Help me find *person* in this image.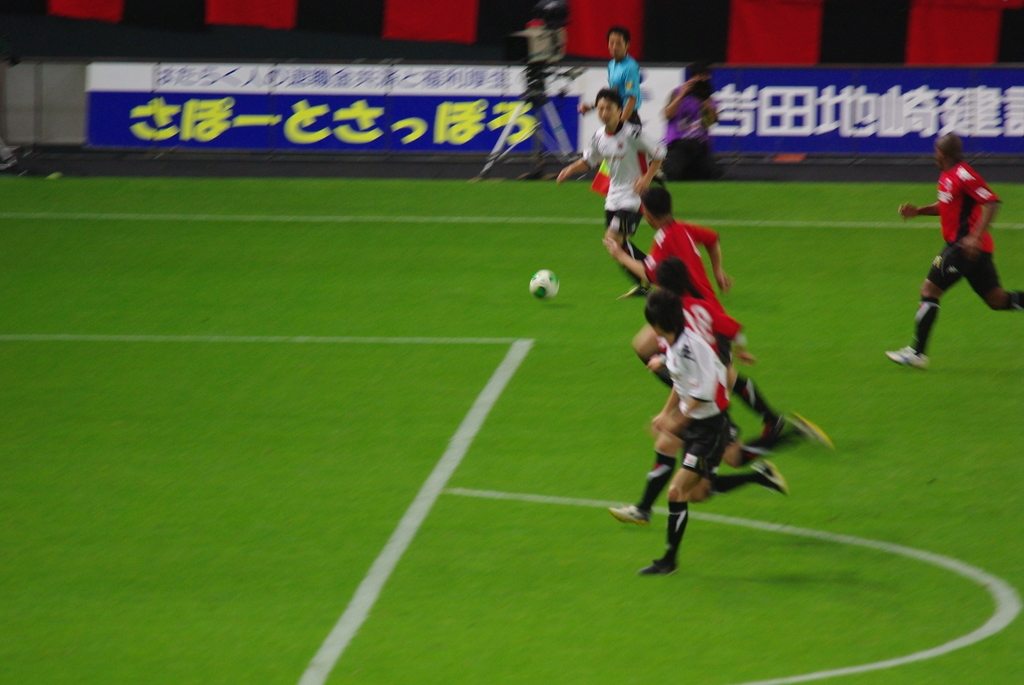
Found it: (left=602, top=25, right=647, bottom=195).
